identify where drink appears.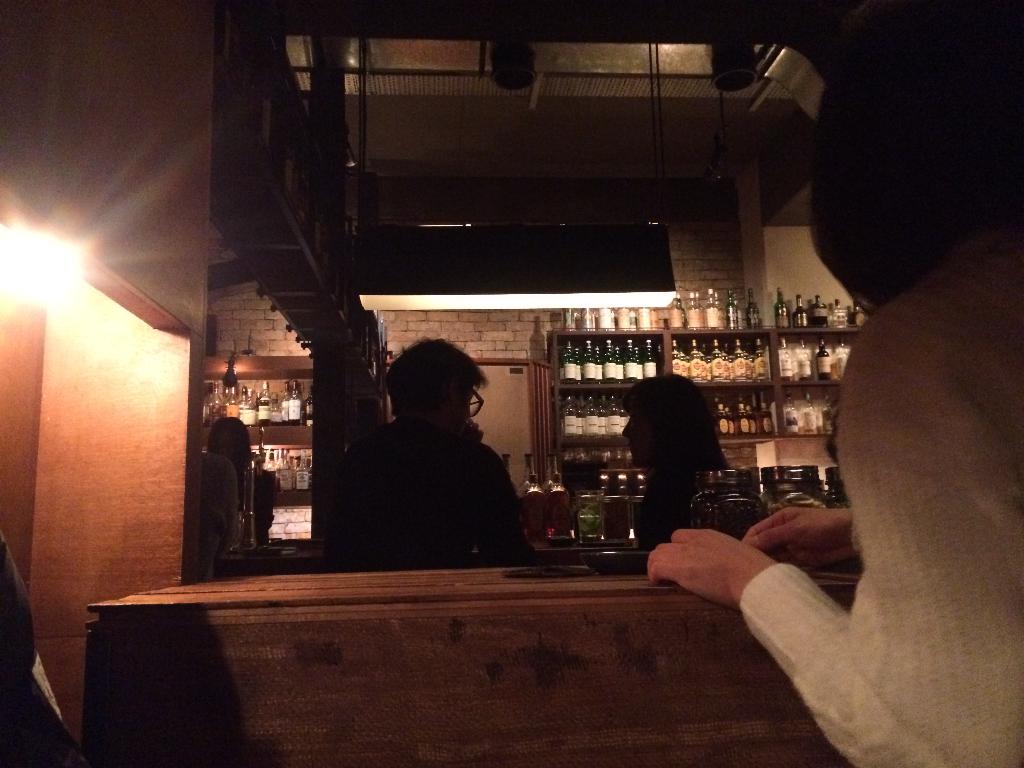
Appears at 564/309/654/328.
